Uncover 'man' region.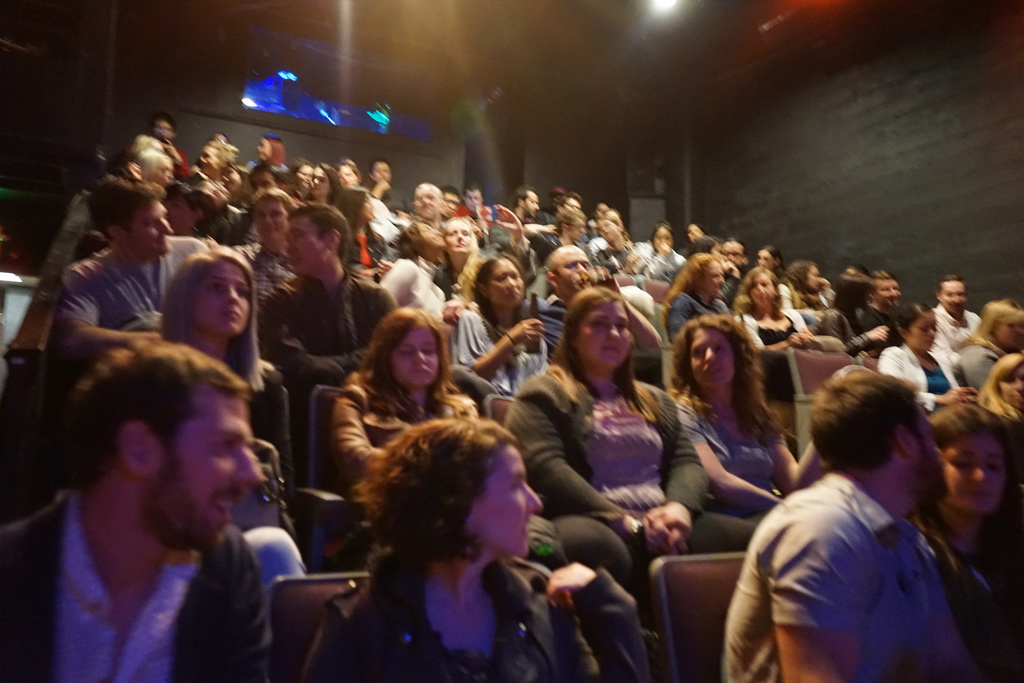
Uncovered: 152 117 191 186.
